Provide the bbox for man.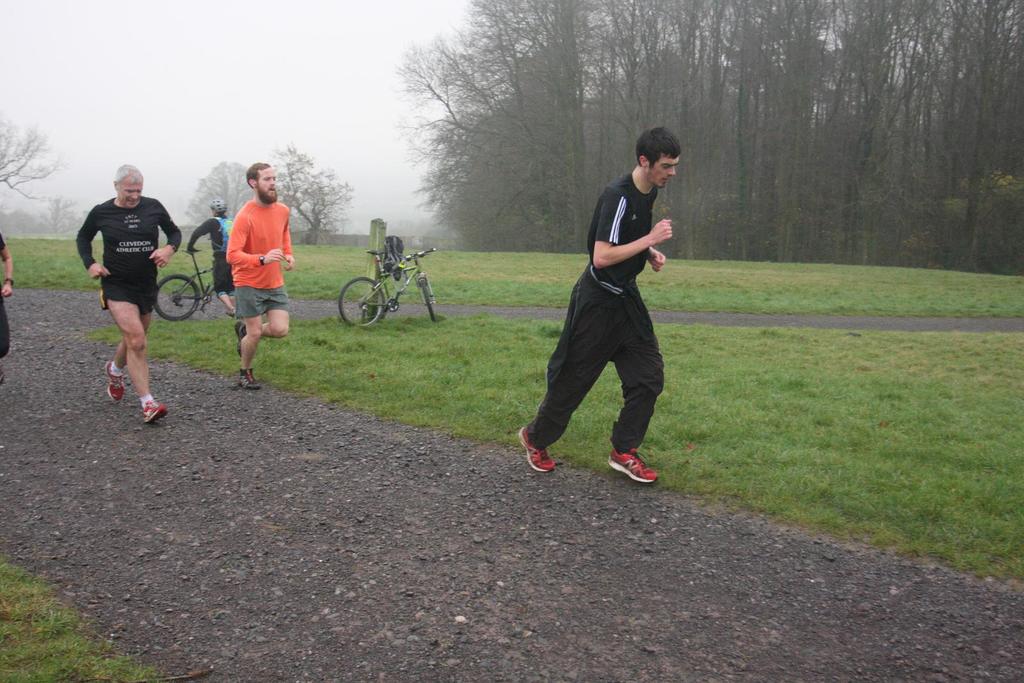
[515, 135, 689, 497].
